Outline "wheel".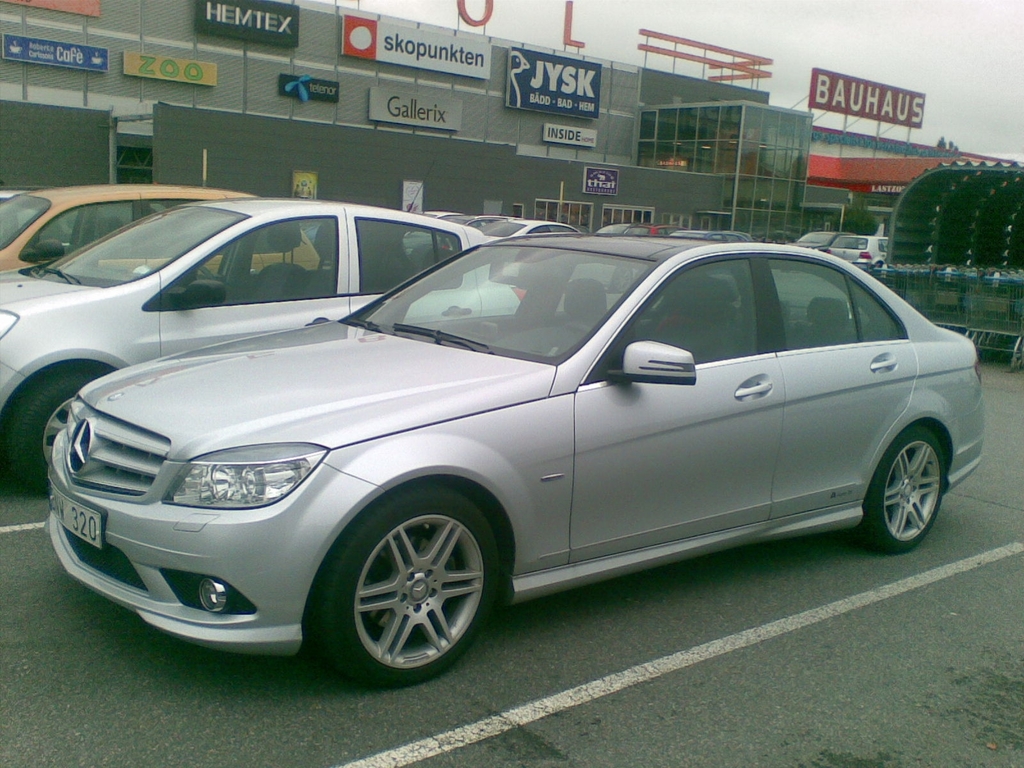
Outline: 321:488:497:688.
